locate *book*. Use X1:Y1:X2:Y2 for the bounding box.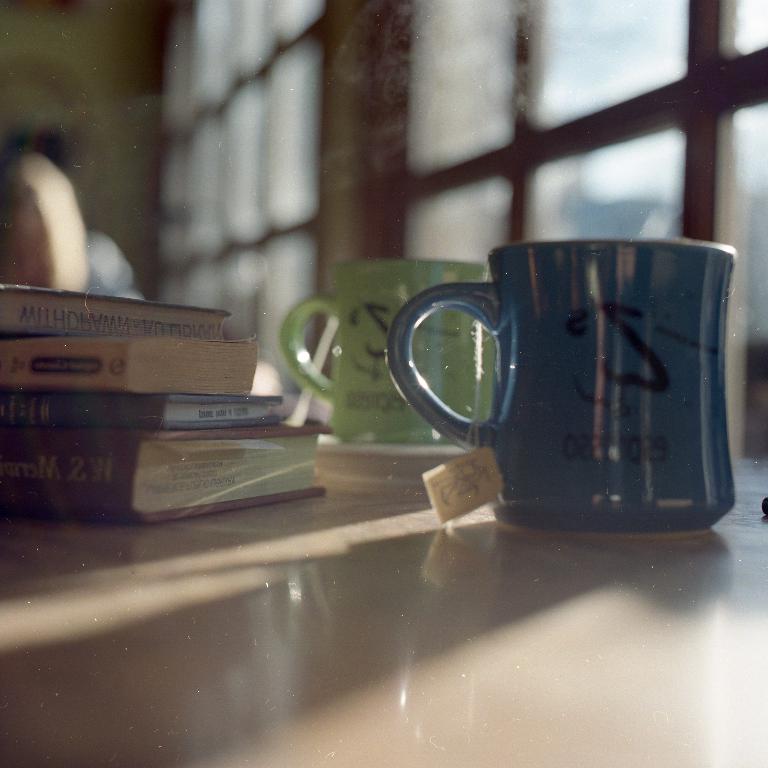
0:276:232:336.
